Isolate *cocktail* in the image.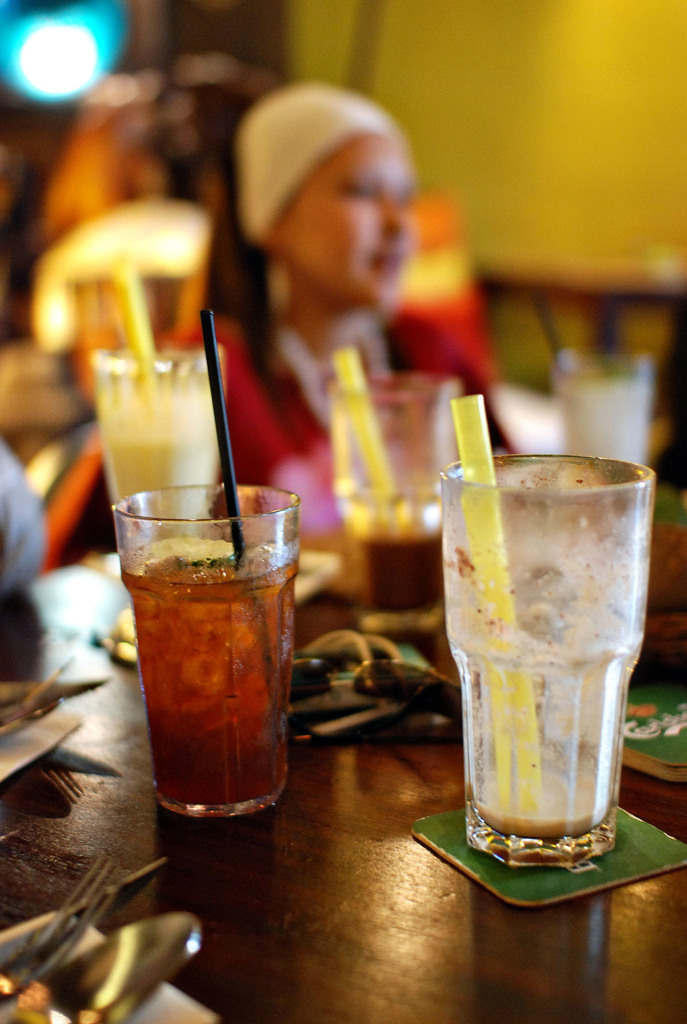
Isolated region: detection(551, 351, 656, 481).
